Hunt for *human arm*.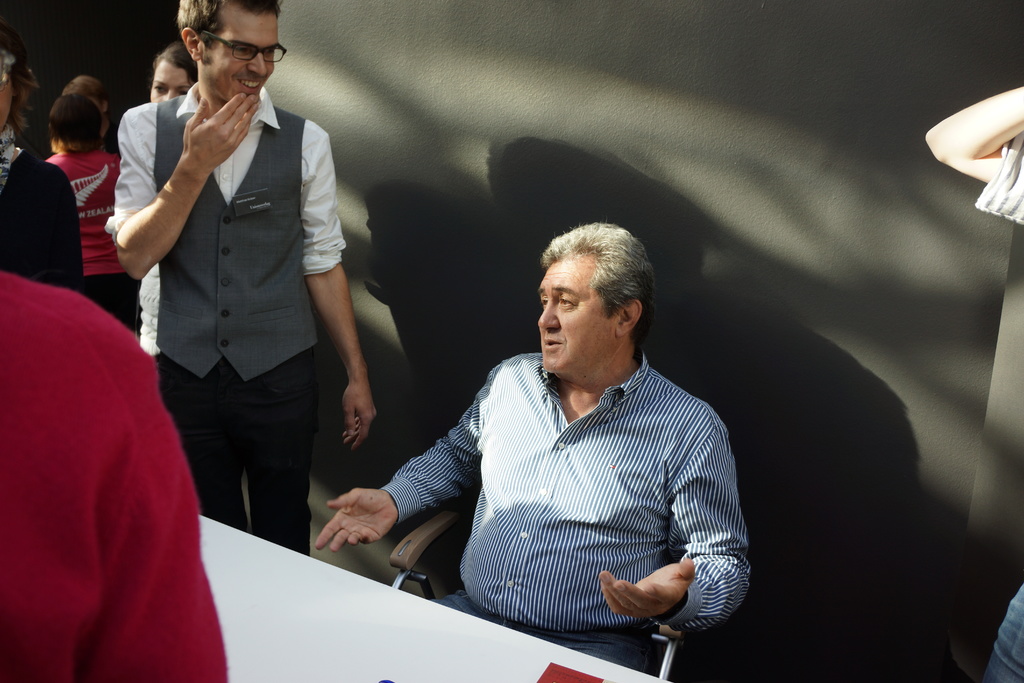
Hunted down at 294,118,380,450.
